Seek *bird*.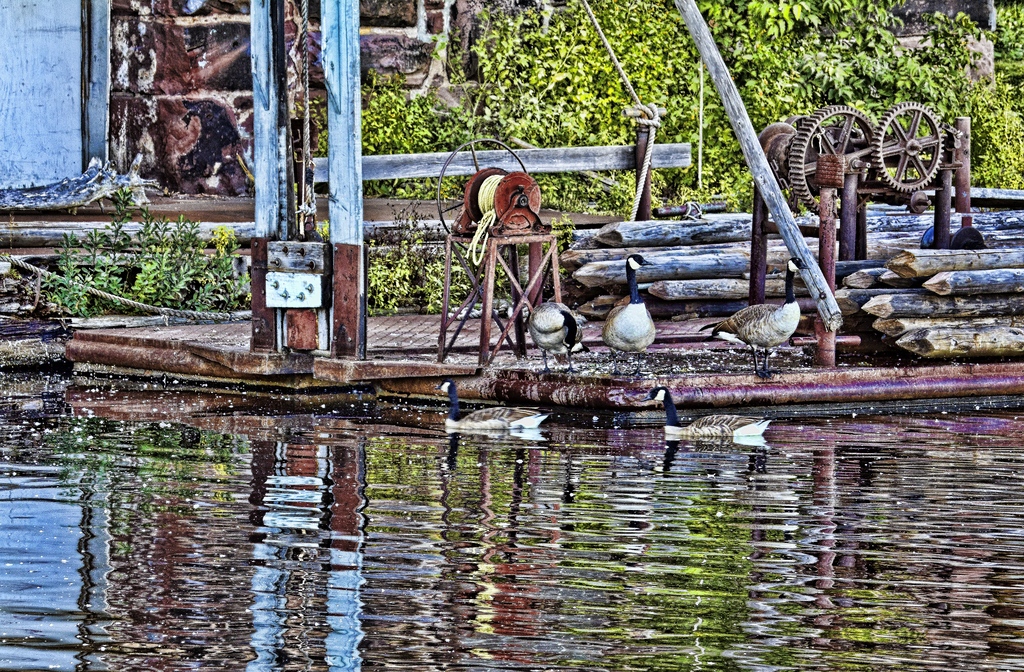
{"x1": 516, "y1": 302, "x2": 589, "y2": 372}.
